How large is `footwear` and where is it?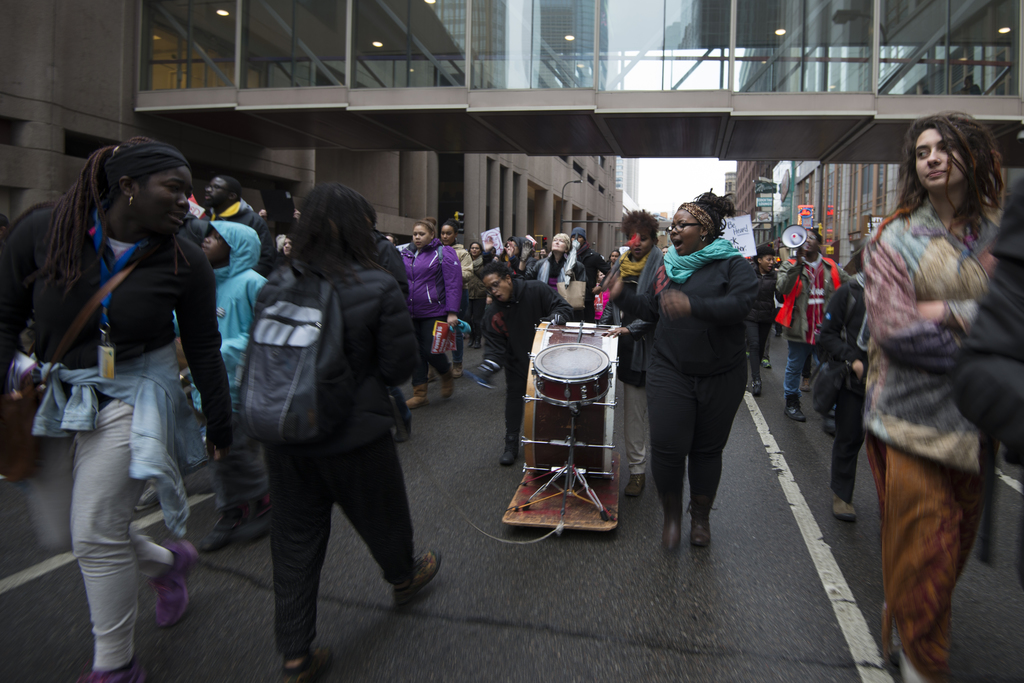
Bounding box: box(832, 493, 857, 518).
